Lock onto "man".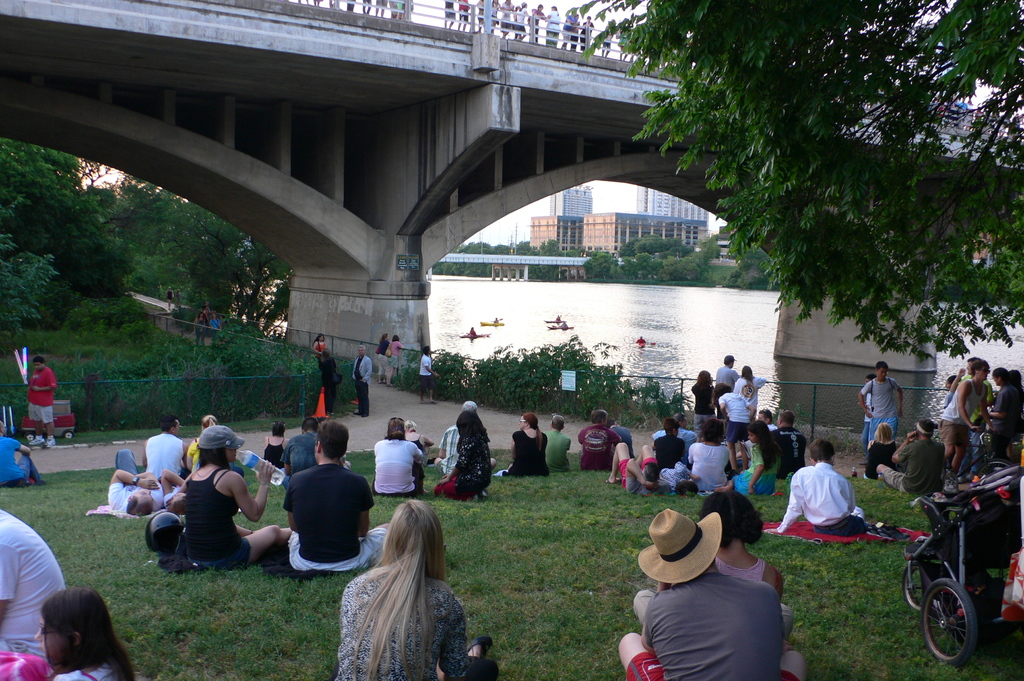
Locked: bbox(141, 414, 193, 486).
